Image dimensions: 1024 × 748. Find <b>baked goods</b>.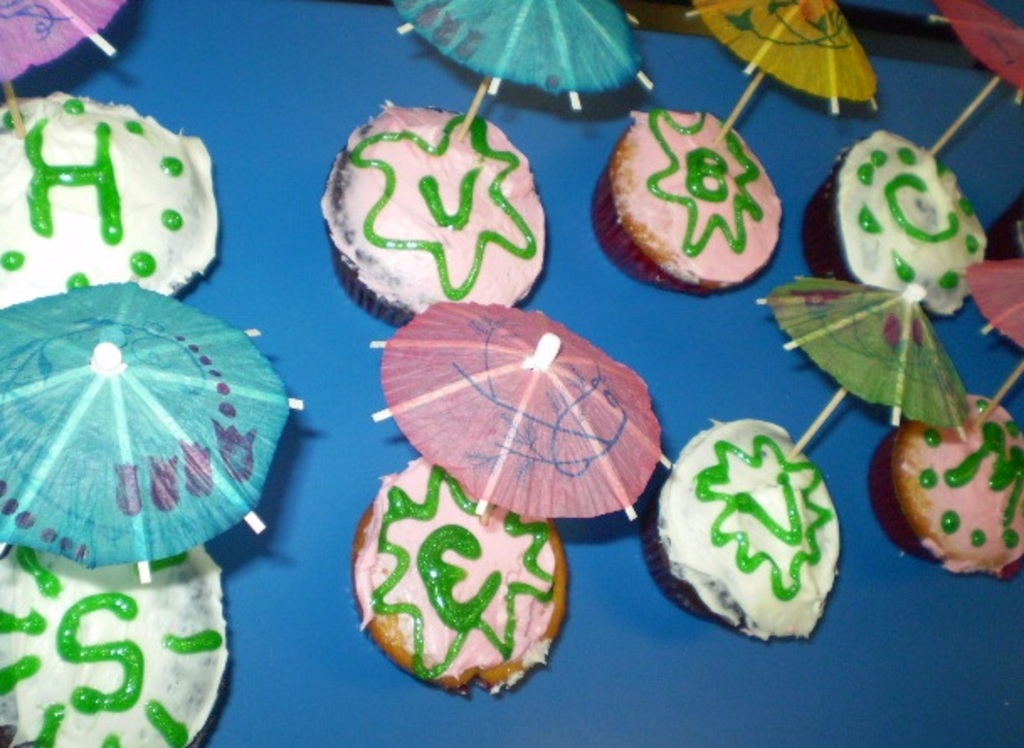
<box>355,459,592,698</box>.
